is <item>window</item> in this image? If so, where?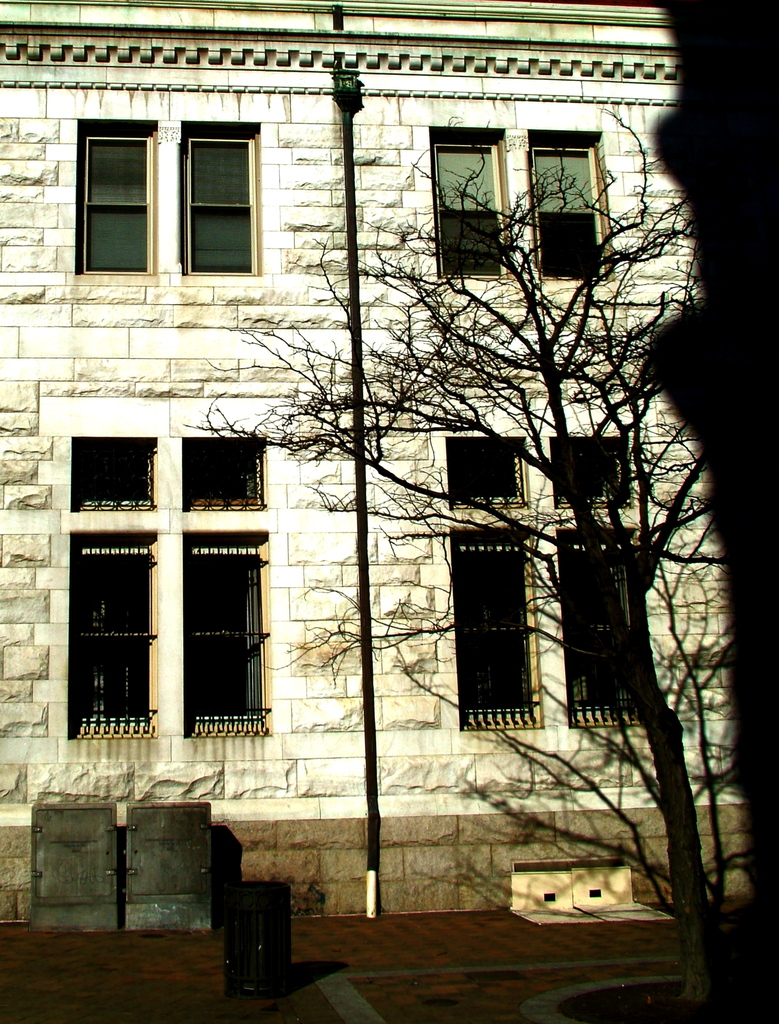
Yes, at <box>546,440,637,506</box>.
